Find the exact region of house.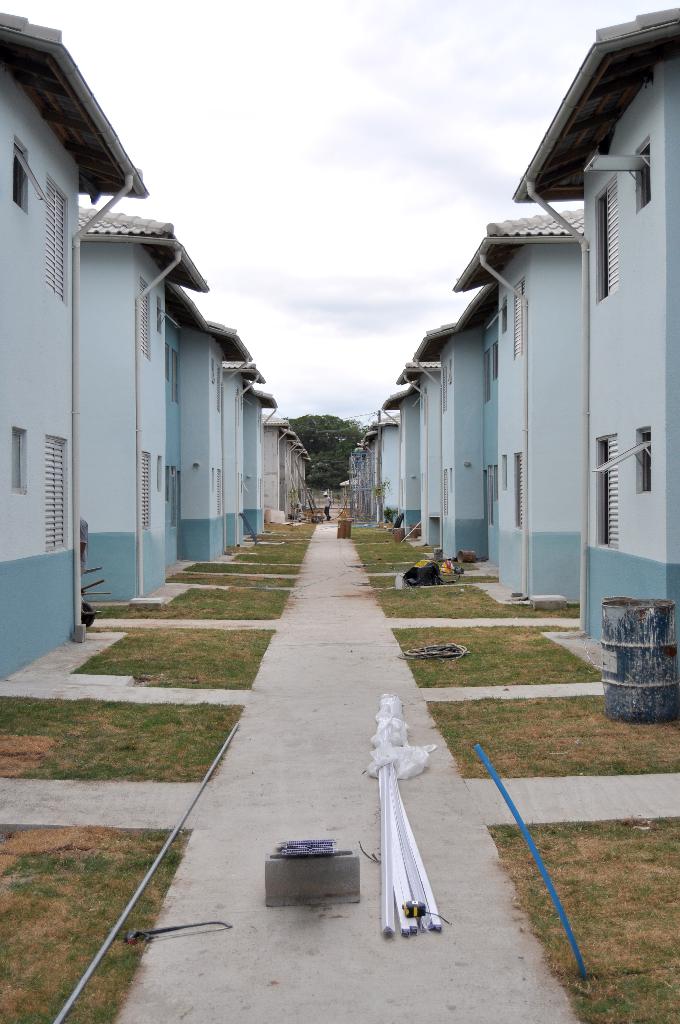
Exact region: region(400, 385, 417, 531).
